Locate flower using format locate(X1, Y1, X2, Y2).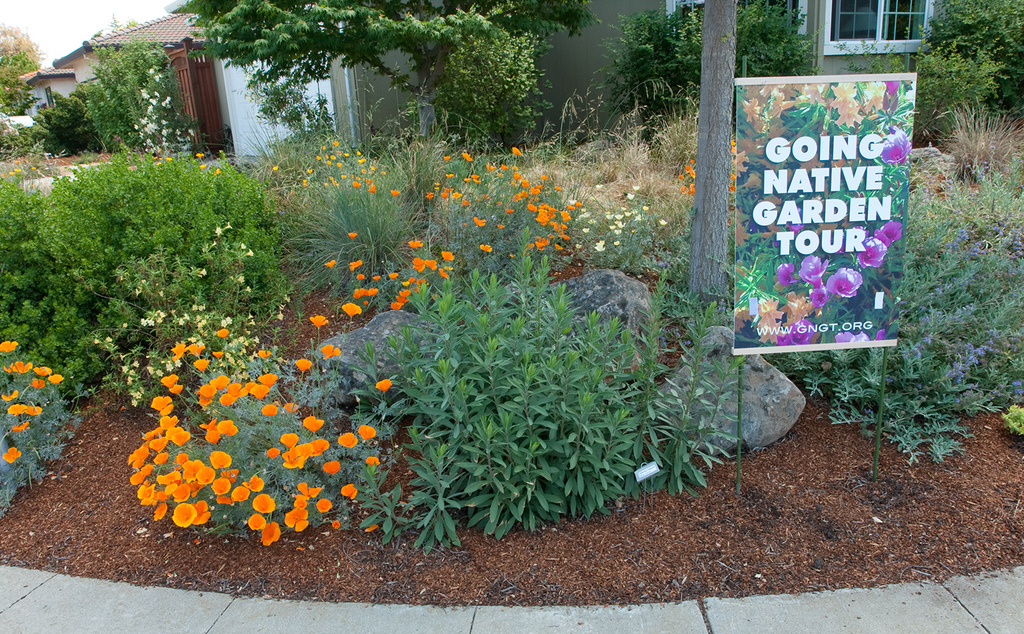
locate(174, 503, 198, 525).
